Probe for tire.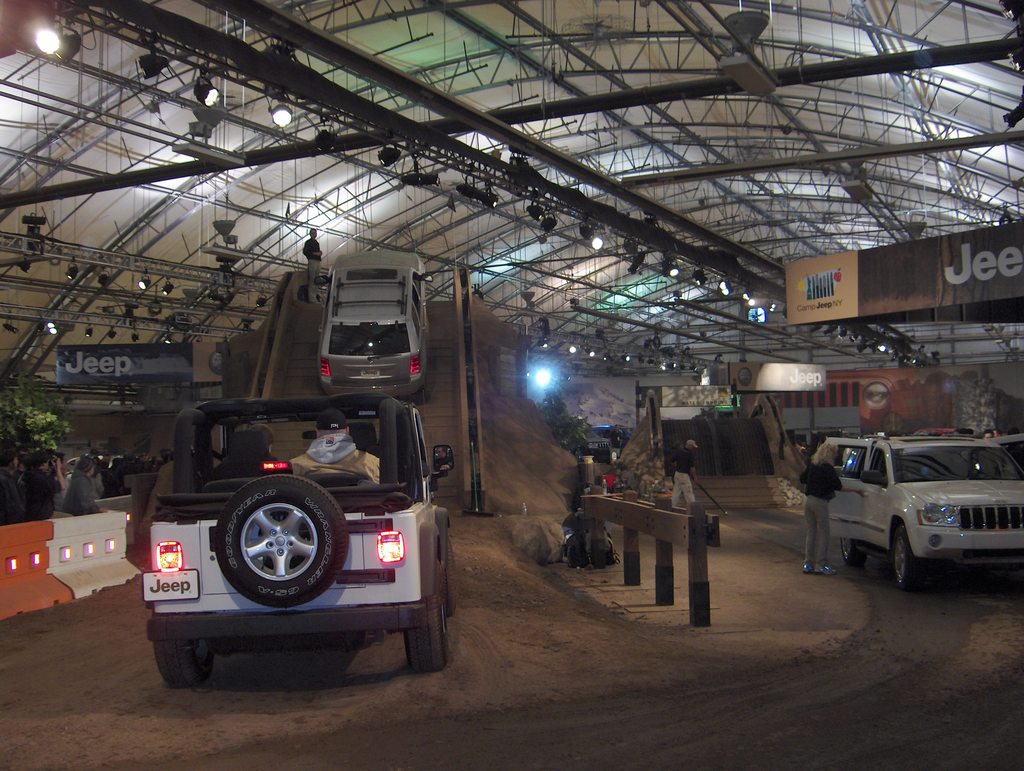
Probe result: x1=209 y1=352 x2=222 y2=373.
